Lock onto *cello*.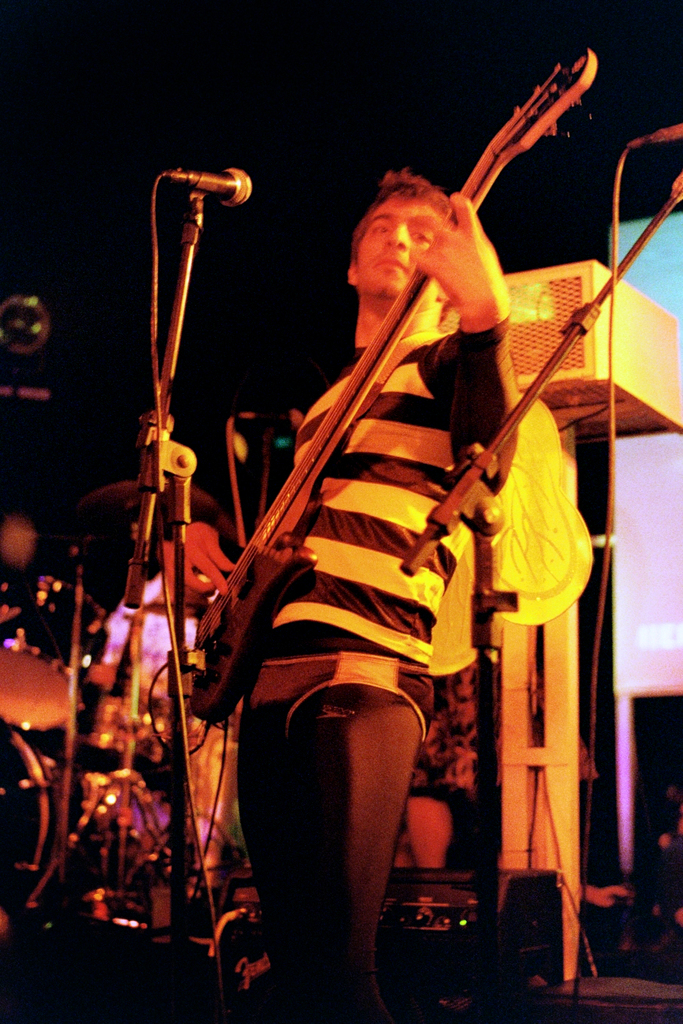
Locked: Rect(183, 40, 611, 728).
